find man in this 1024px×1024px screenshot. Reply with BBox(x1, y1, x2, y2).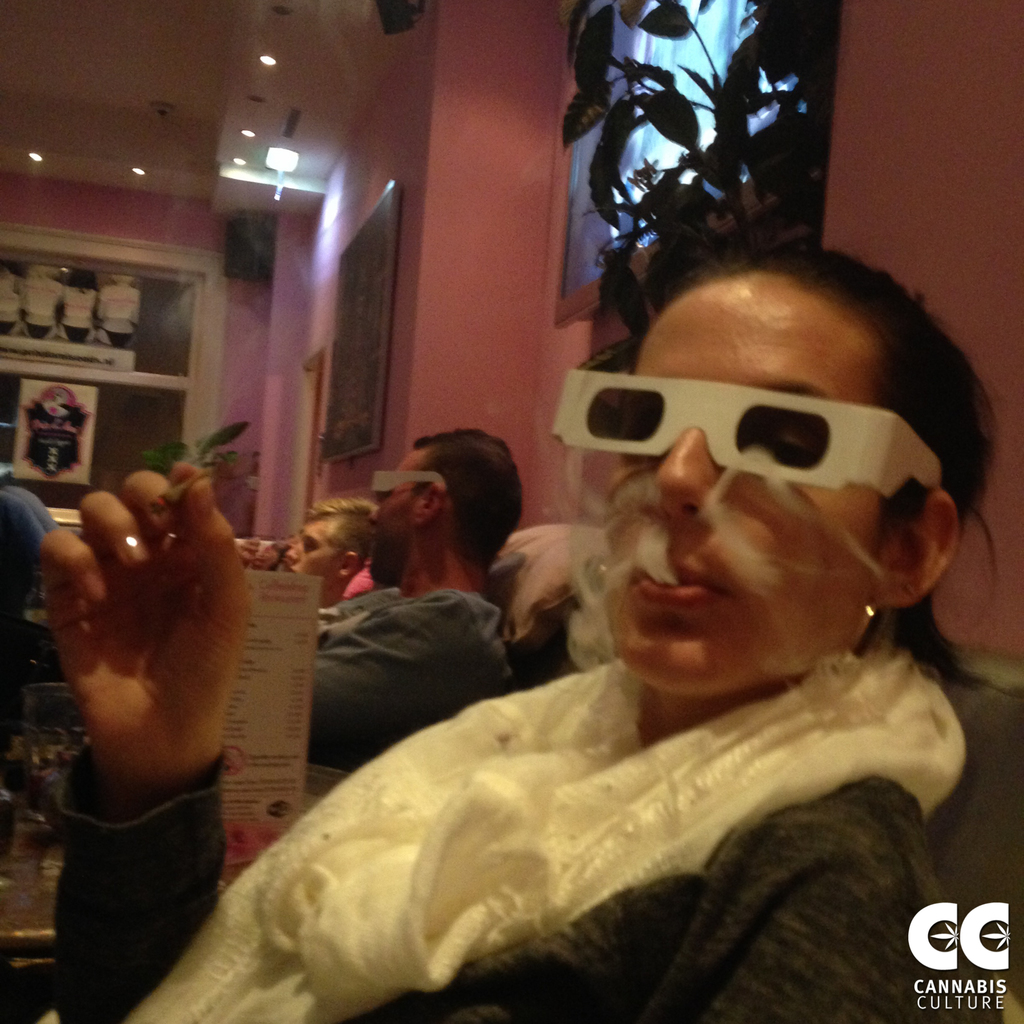
BBox(317, 429, 526, 772).
